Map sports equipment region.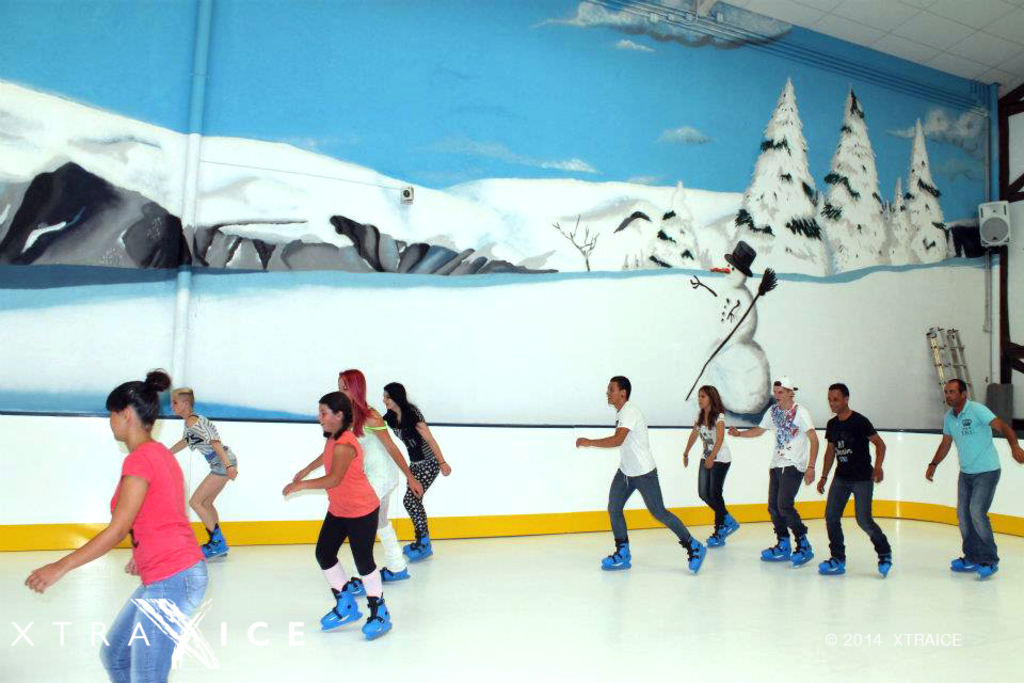
Mapped to left=682, top=537, right=705, bottom=575.
